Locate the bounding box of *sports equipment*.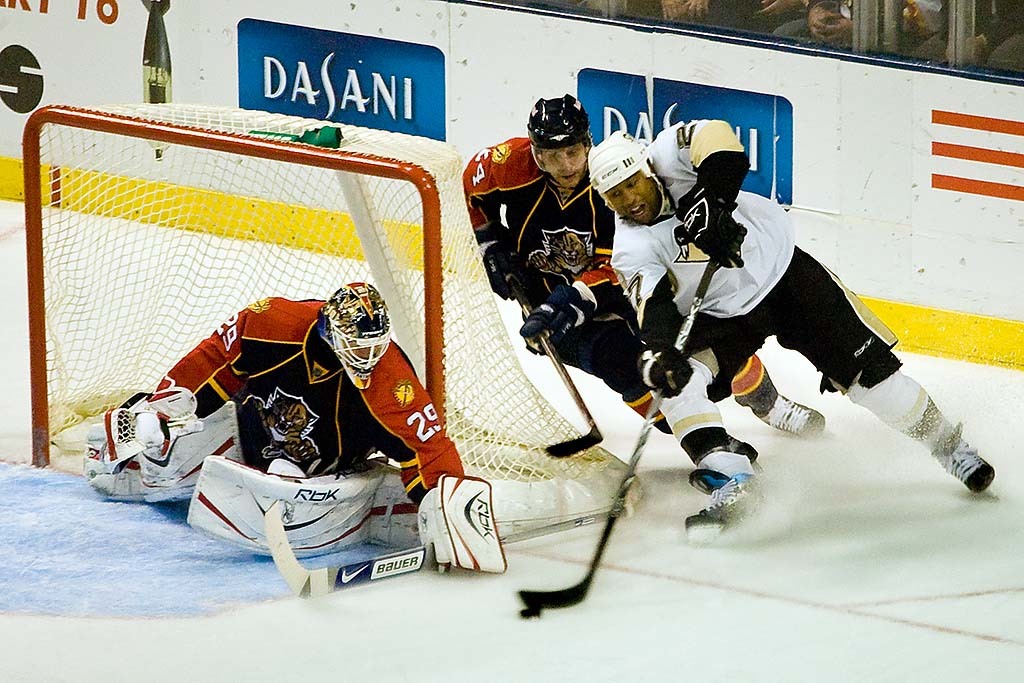
Bounding box: detection(522, 290, 603, 457).
